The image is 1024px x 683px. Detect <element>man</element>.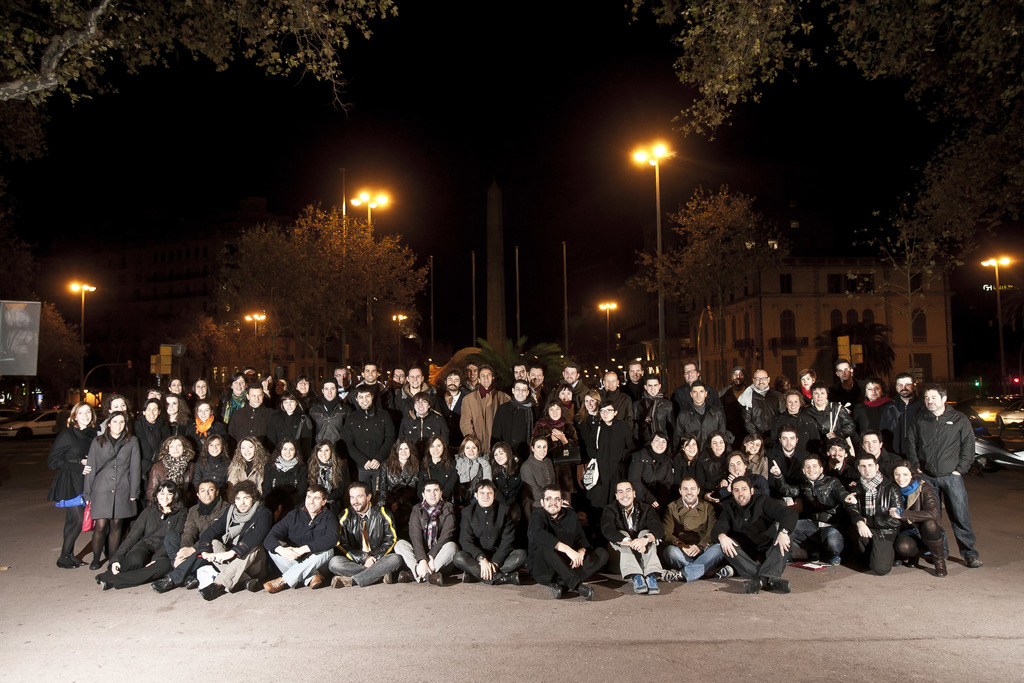
Detection: left=261, top=480, right=334, bottom=595.
